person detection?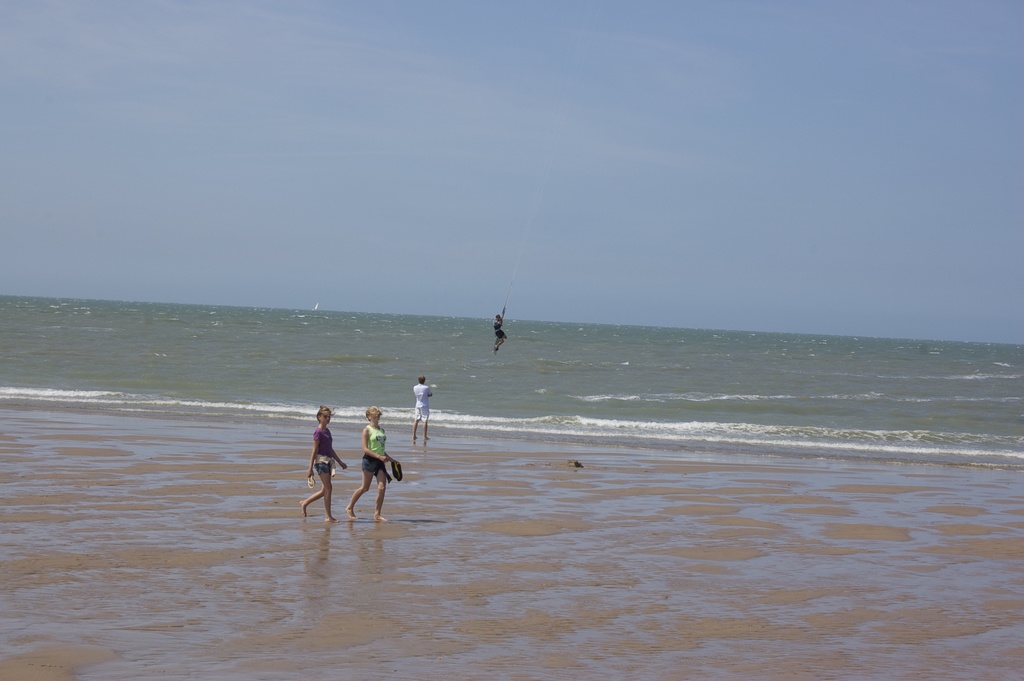
(left=410, top=375, right=433, bottom=441)
